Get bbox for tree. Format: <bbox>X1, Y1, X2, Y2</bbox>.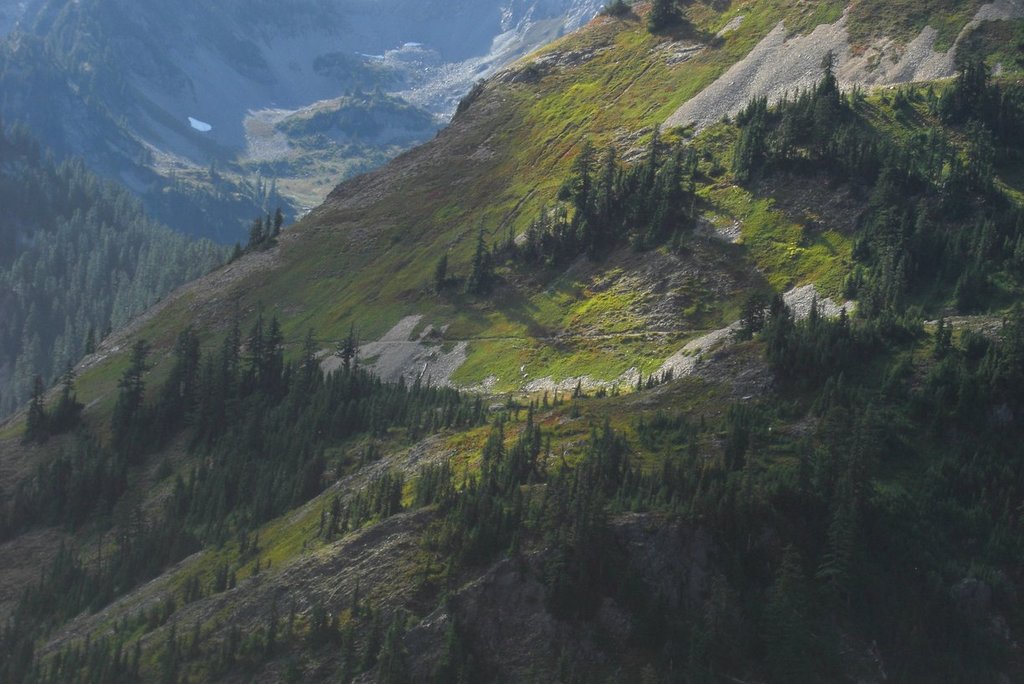
<bbox>249, 321, 286, 405</bbox>.
